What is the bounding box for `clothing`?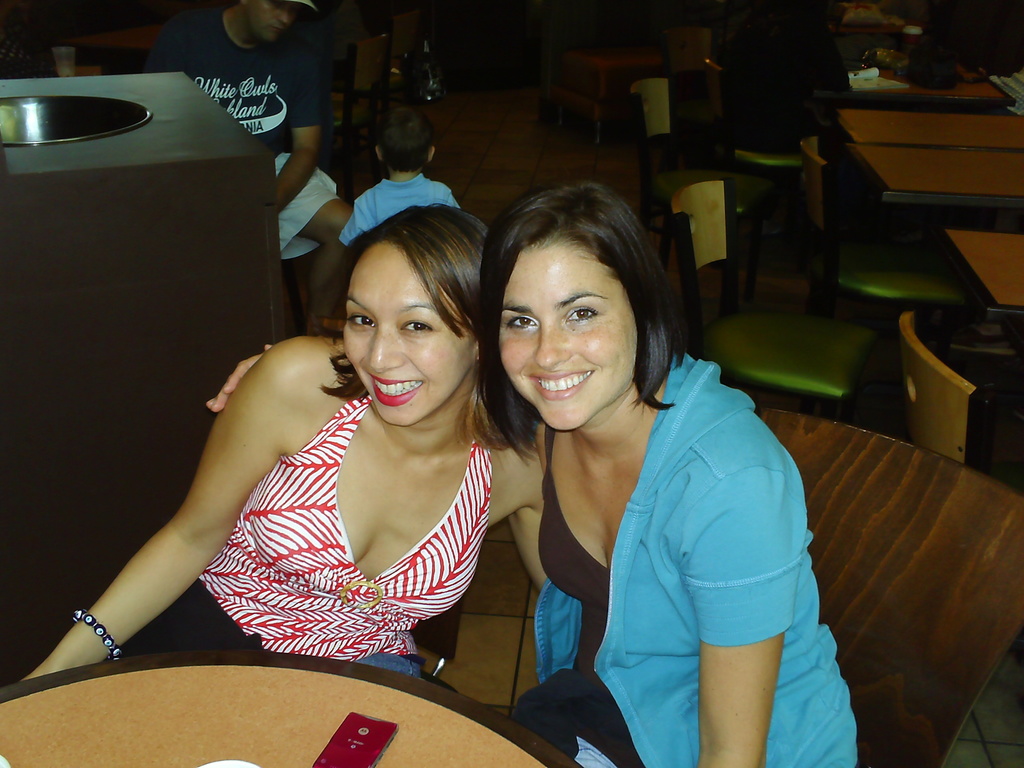
719/0/845/137.
